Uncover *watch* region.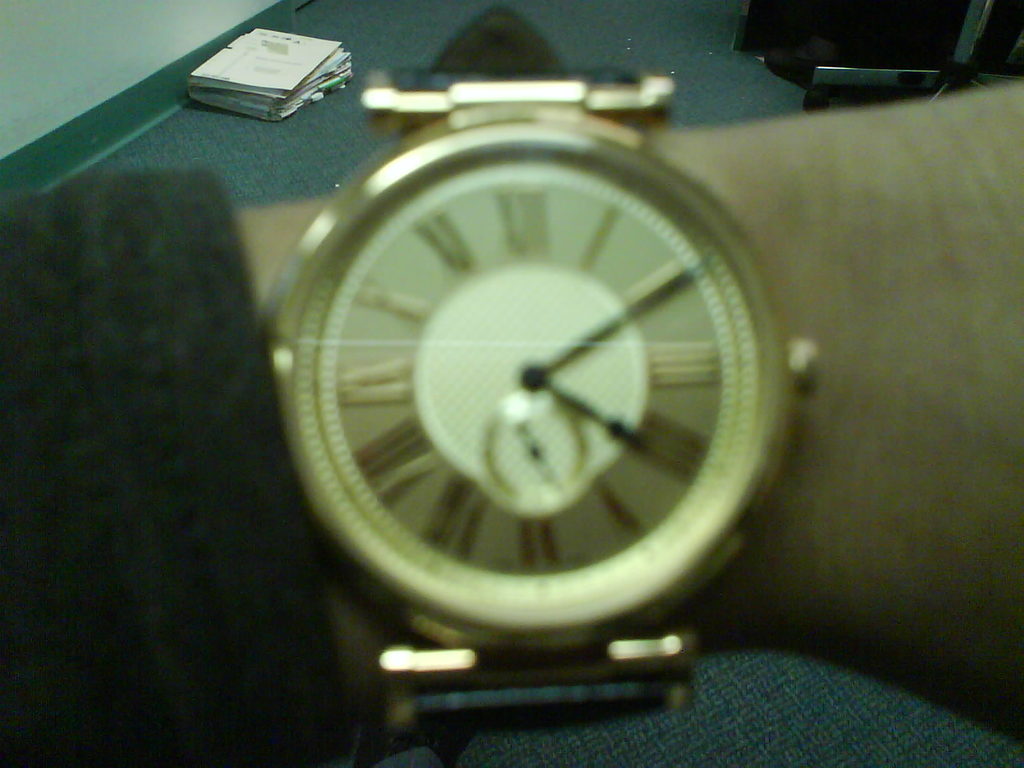
Uncovered: BBox(256, 10, 816, 719).
